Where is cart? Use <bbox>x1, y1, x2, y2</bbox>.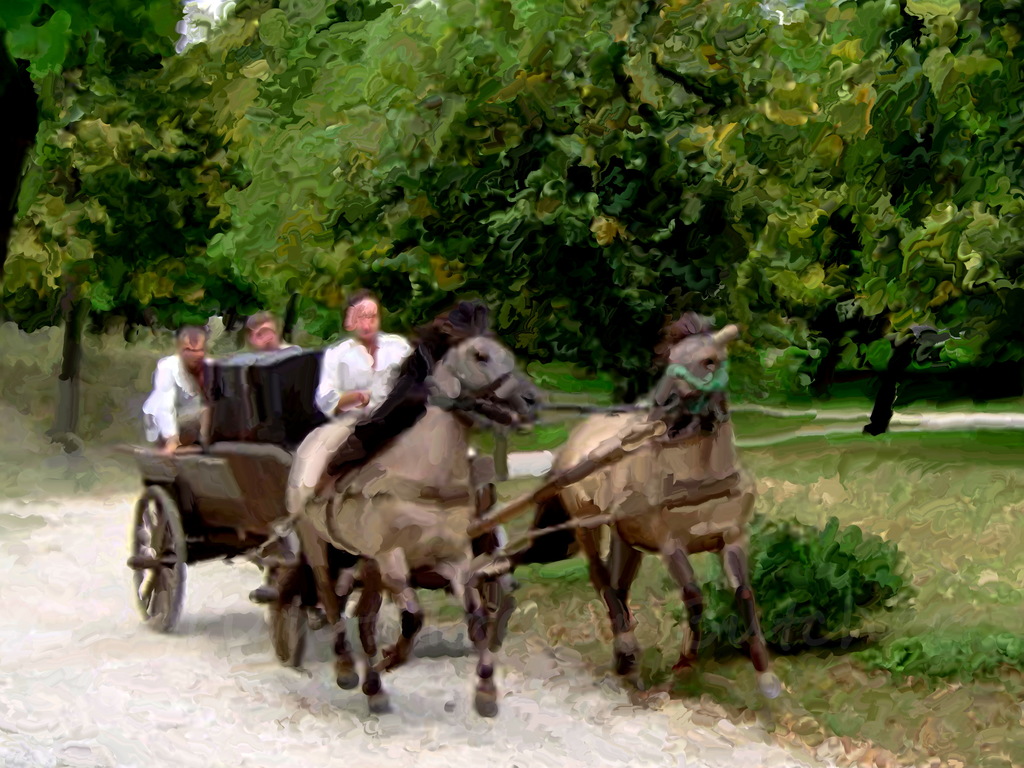
<bbox>112, 420, 665, 669</bbox>.
